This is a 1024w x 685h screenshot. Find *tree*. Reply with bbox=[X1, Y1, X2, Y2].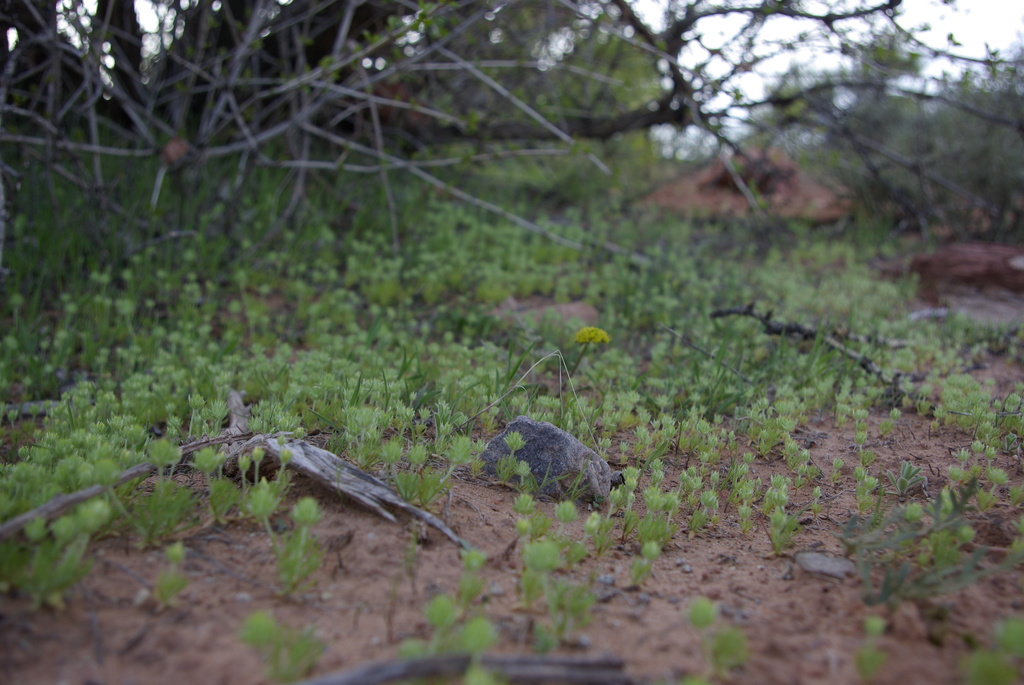
bbox=[700, 39, 984, 239].
